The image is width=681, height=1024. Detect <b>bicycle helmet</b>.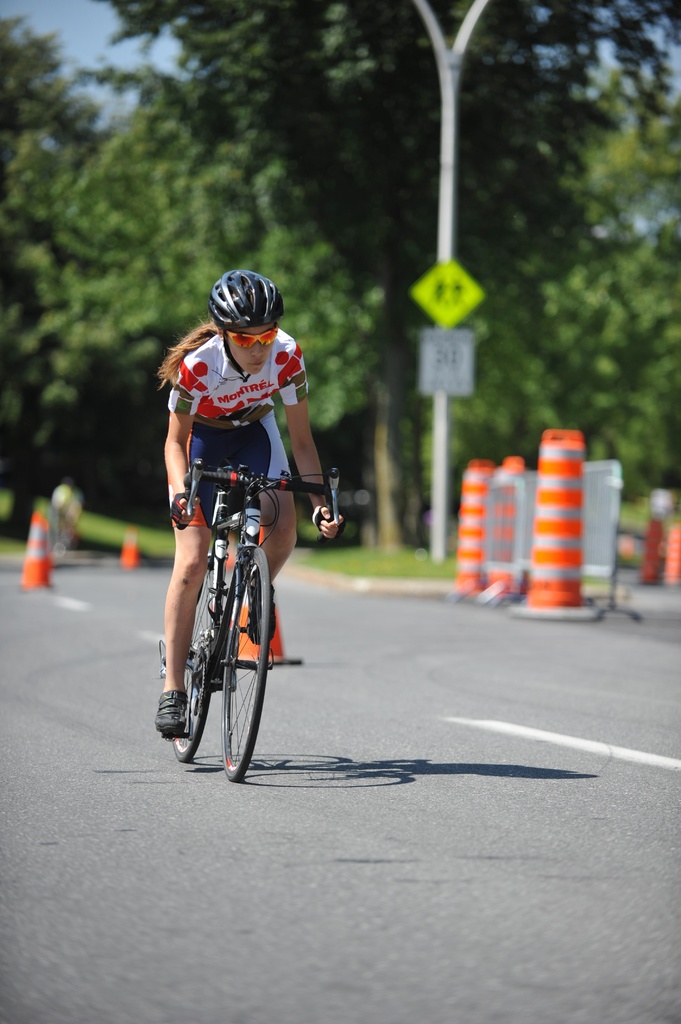
Detection: (204,269,282,339).
